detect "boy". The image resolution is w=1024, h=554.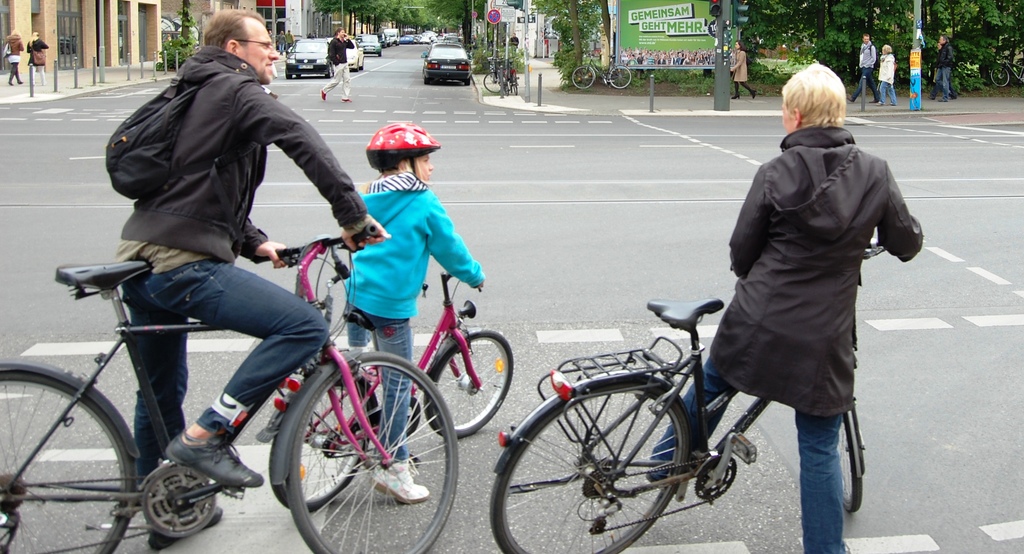
879/37/901/101.
